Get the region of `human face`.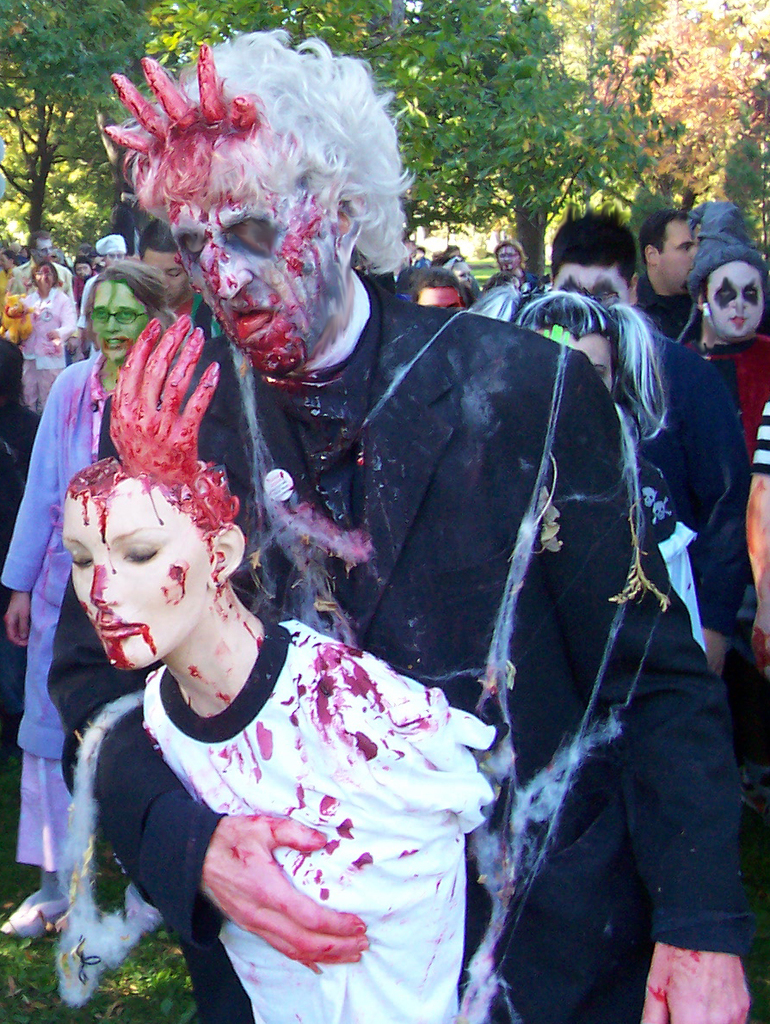
709 261 764 344.
